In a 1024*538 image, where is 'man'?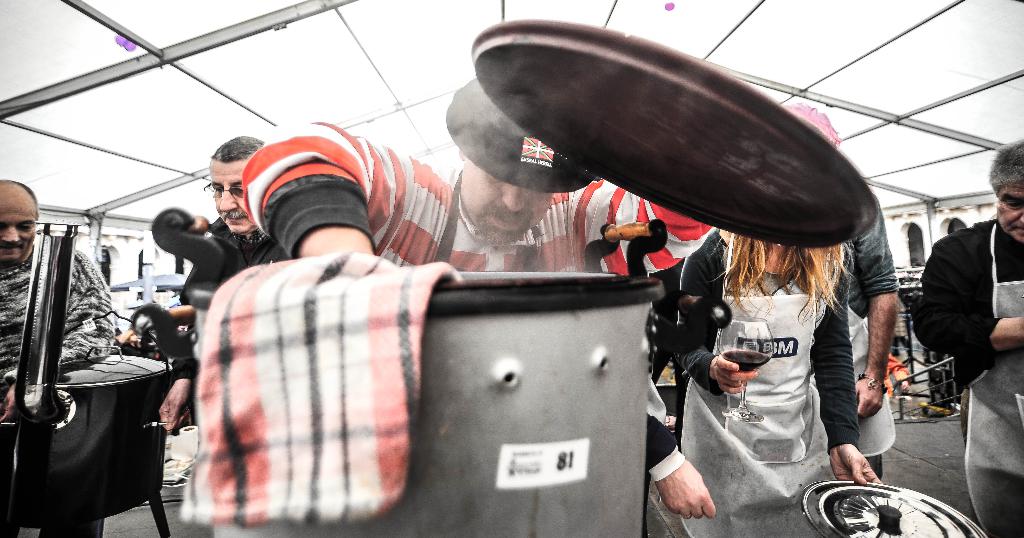
[148,131,278,444].
